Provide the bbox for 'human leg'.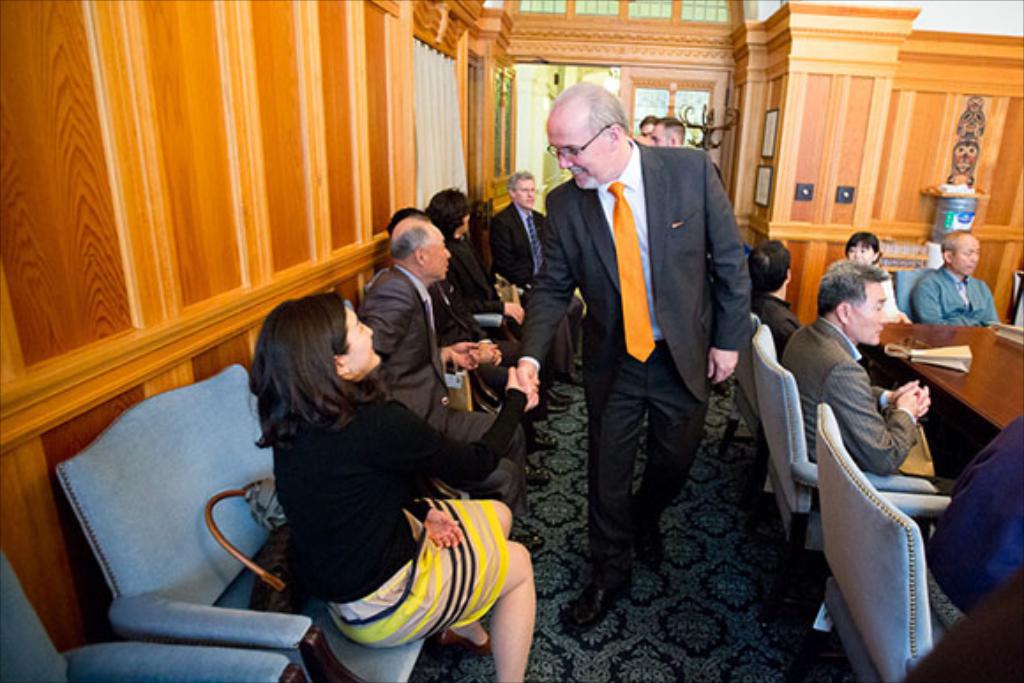
box=[567, 339, 627, 627].
